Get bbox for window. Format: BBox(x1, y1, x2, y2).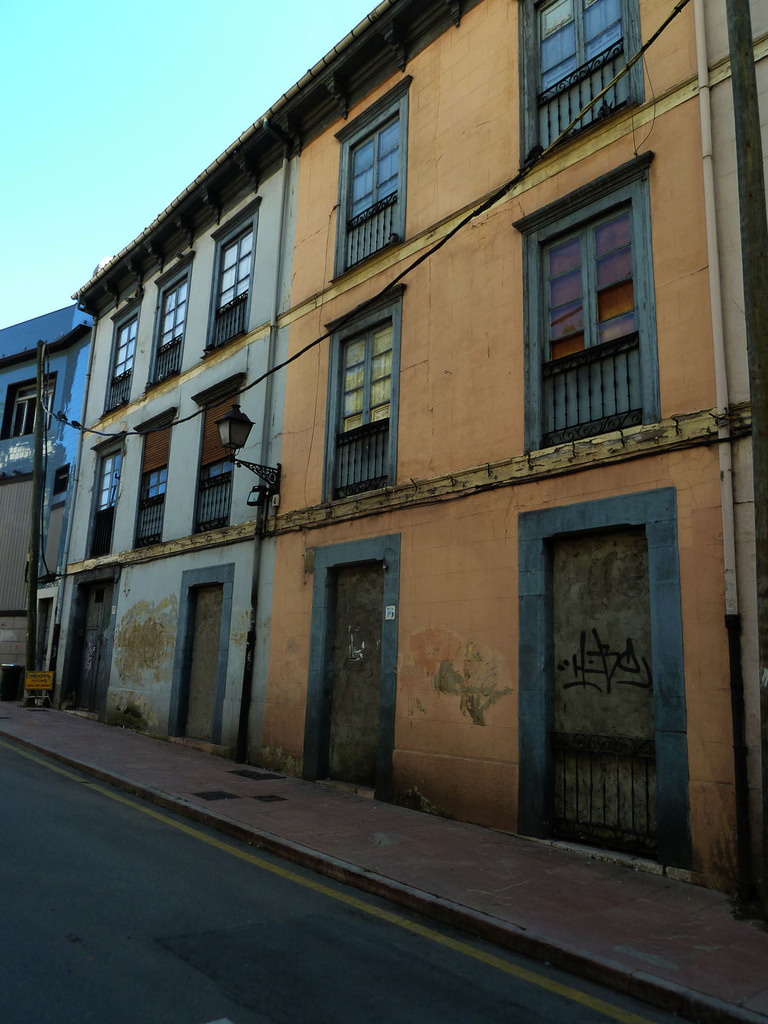
BBox(198, 195, 260, 358).
